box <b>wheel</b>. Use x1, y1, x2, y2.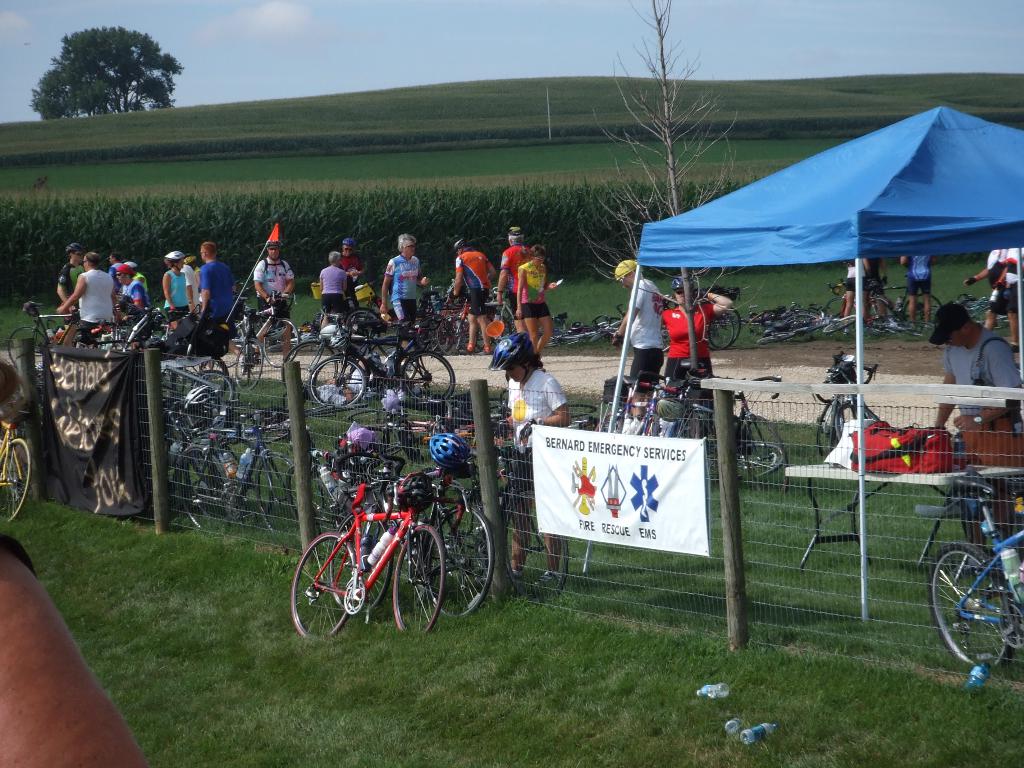
426, 507, 492, 618.
